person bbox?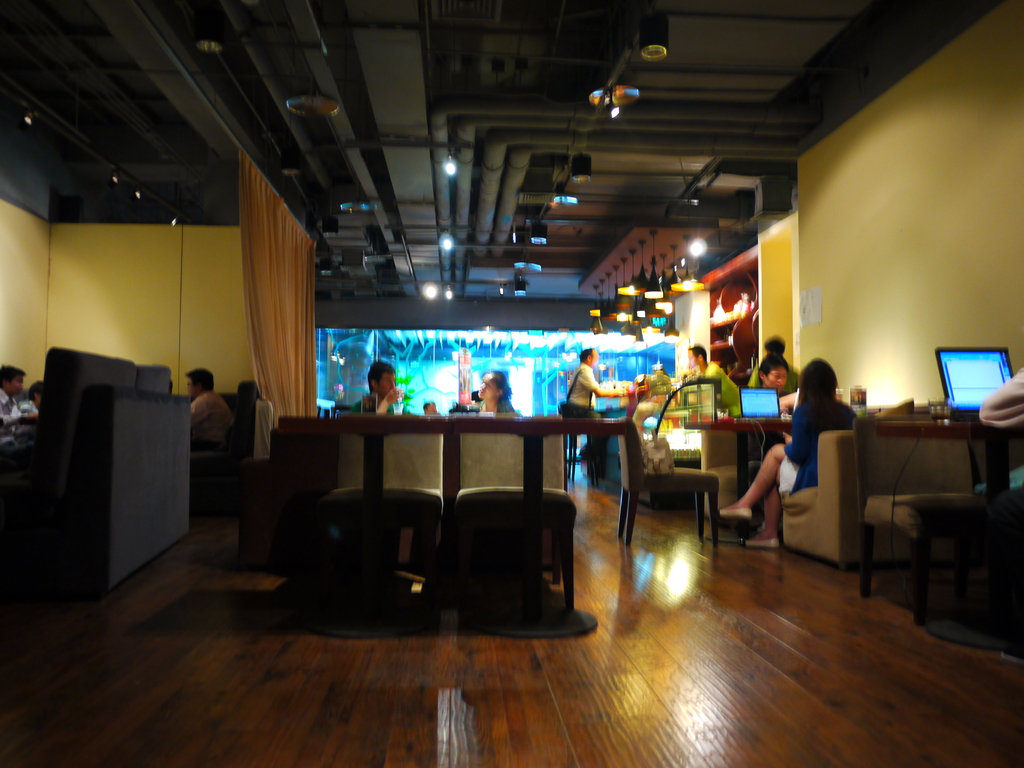
region(718, 354, 856, 550)
